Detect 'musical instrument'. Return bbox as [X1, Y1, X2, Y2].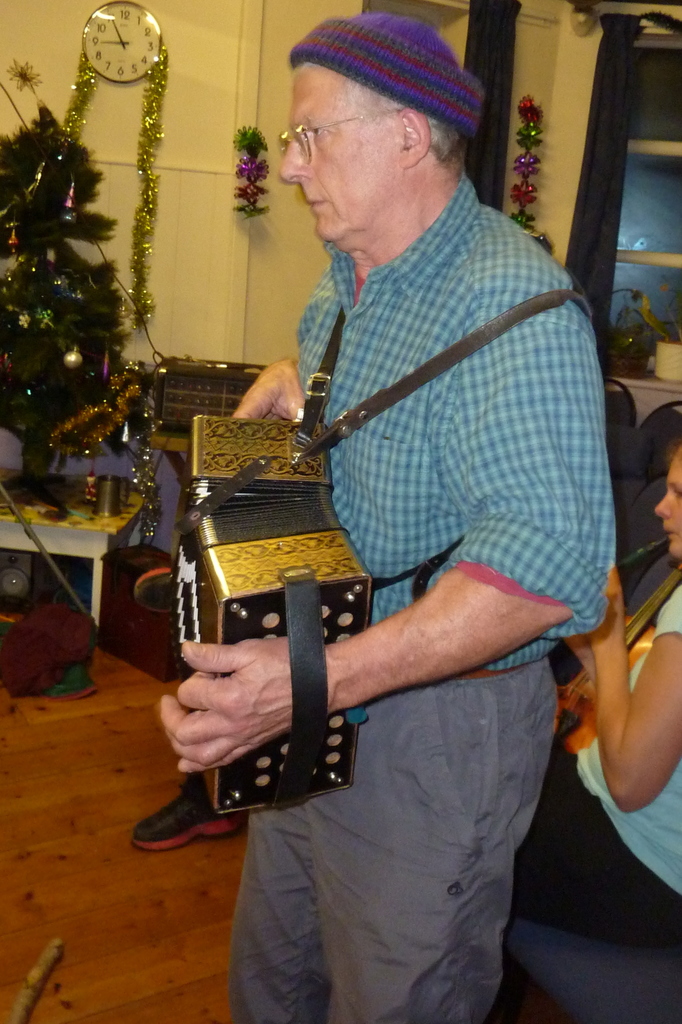
[545, 567, 681, 764].
